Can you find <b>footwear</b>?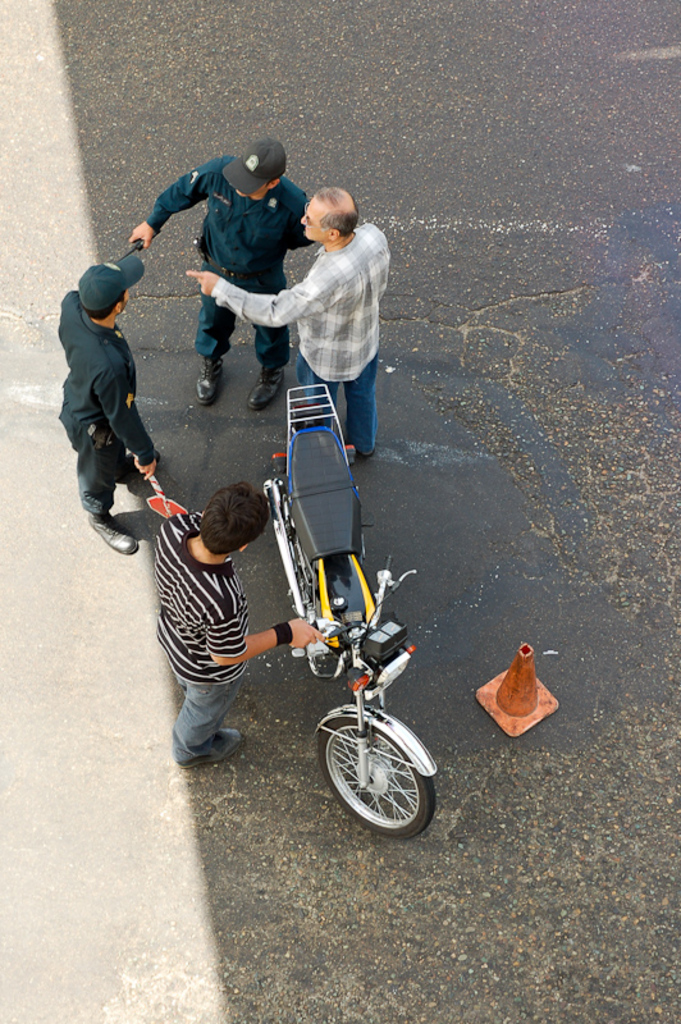
Yes, bounding box: locate(86, 509, 140, 554).
